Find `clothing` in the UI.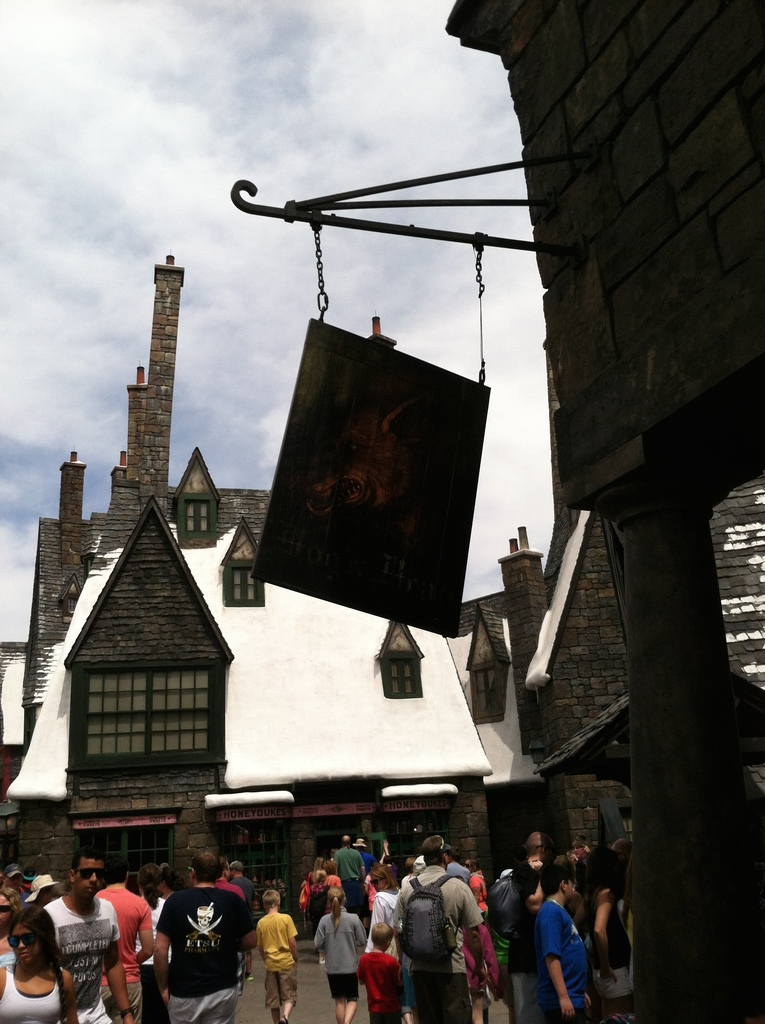
UI element at left=0, top=961, right=61, bottom=1023.
